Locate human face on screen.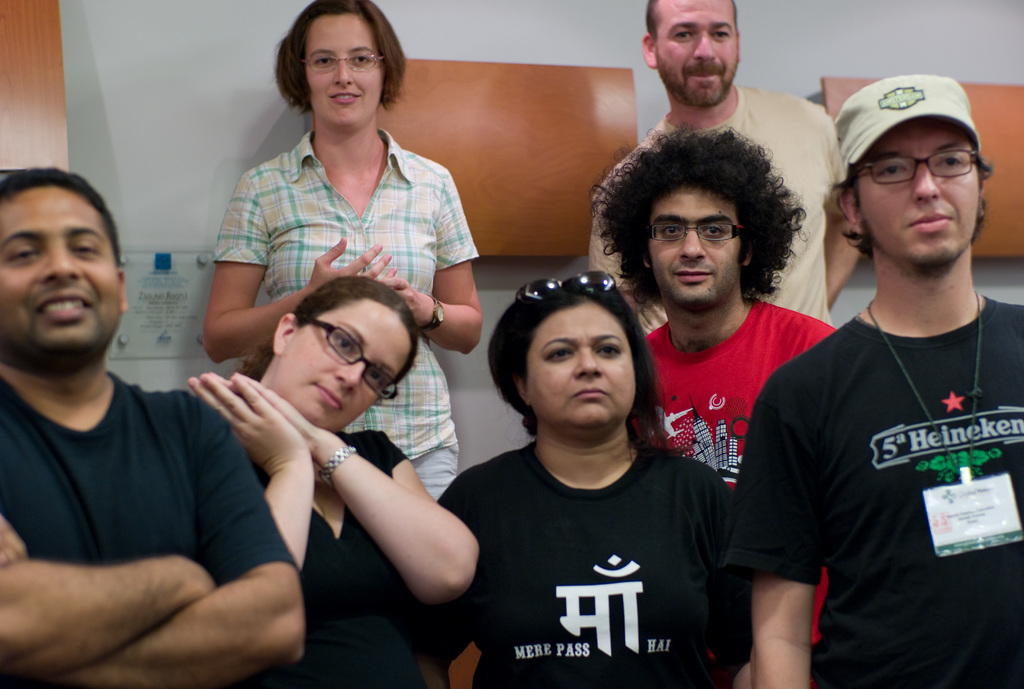
On screen at 0 186 118 350.
